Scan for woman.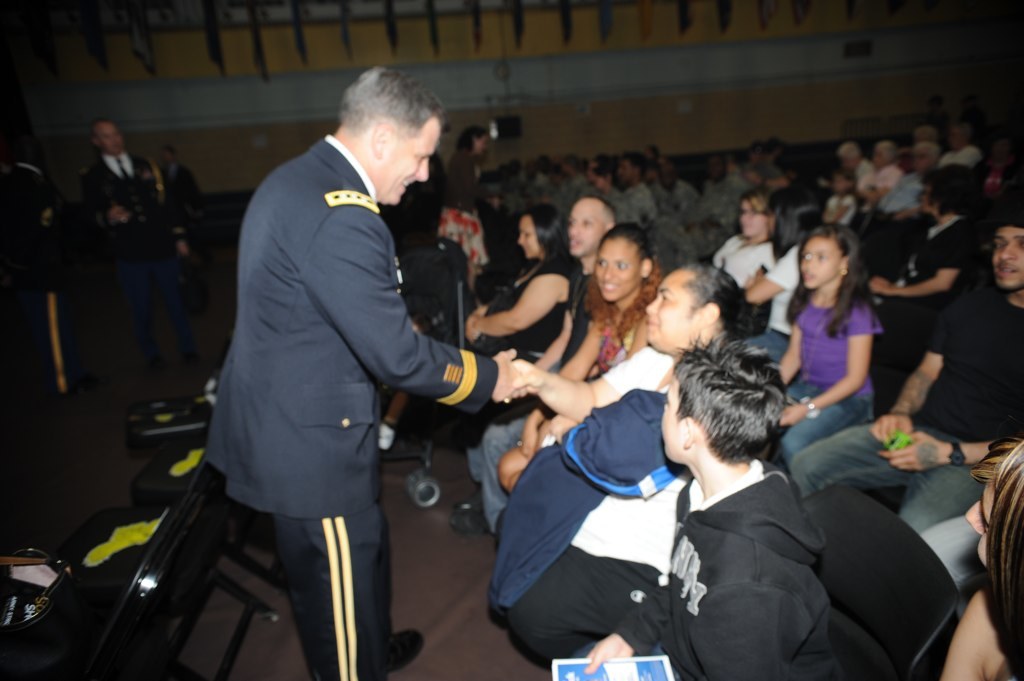
Scan result: <region>711, 187, 780, 299</region>.
